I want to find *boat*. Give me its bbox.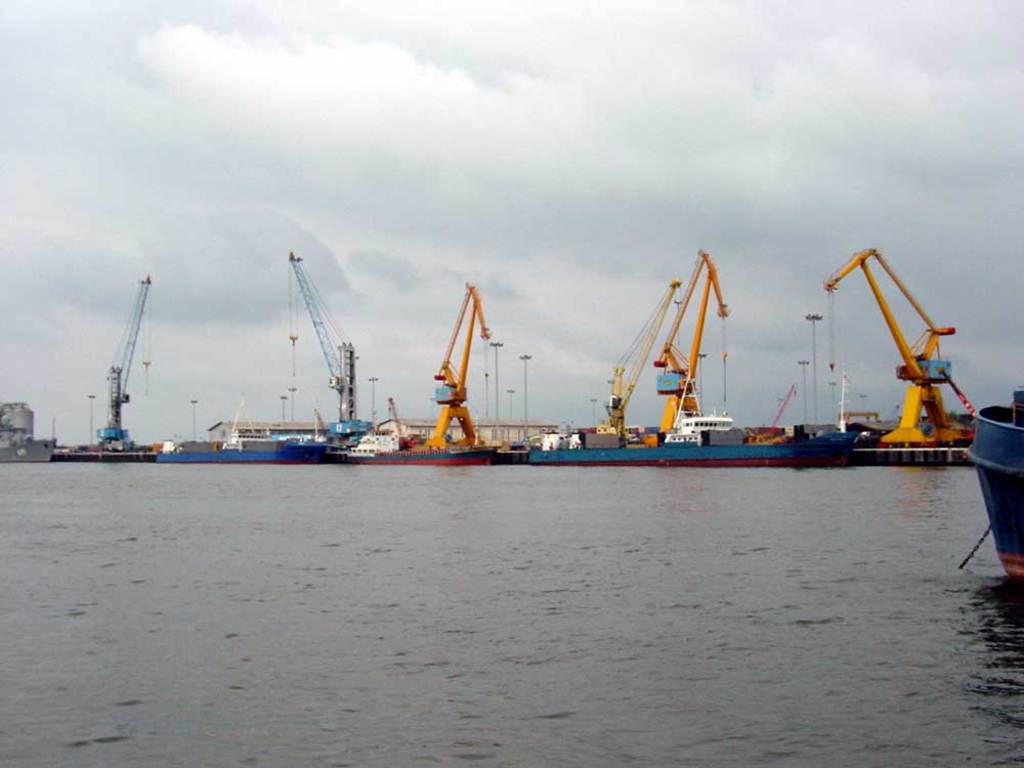
BBox(963, 387, 1023, 577).
